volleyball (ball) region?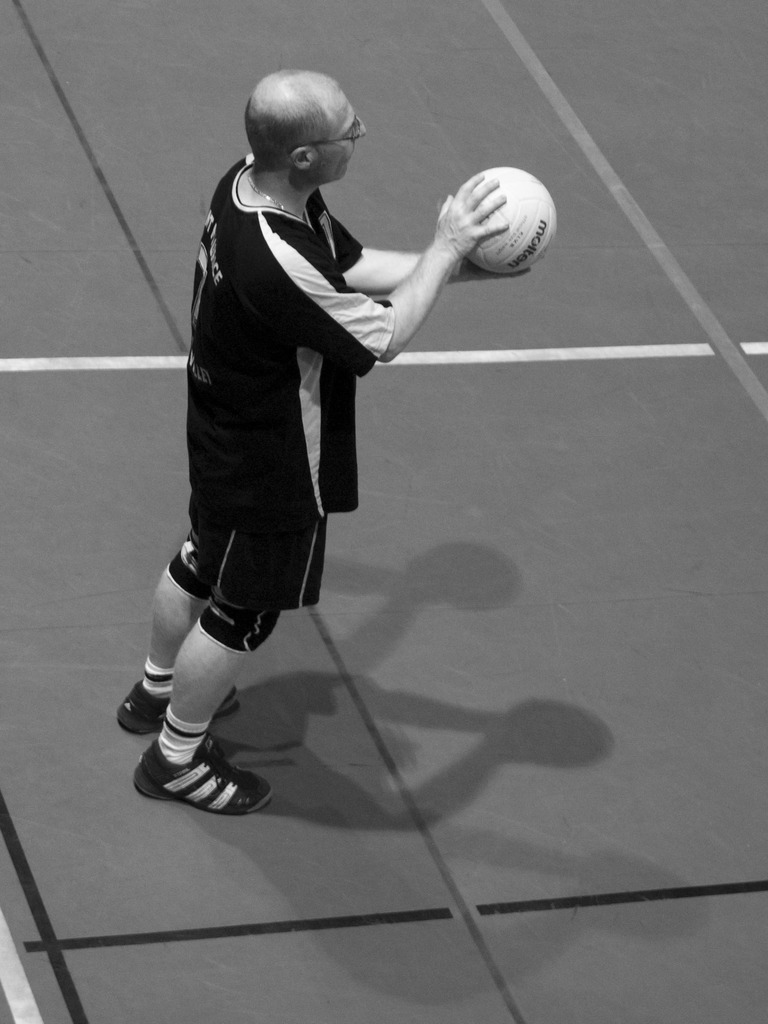
rect(452, 165, 562, 278)
